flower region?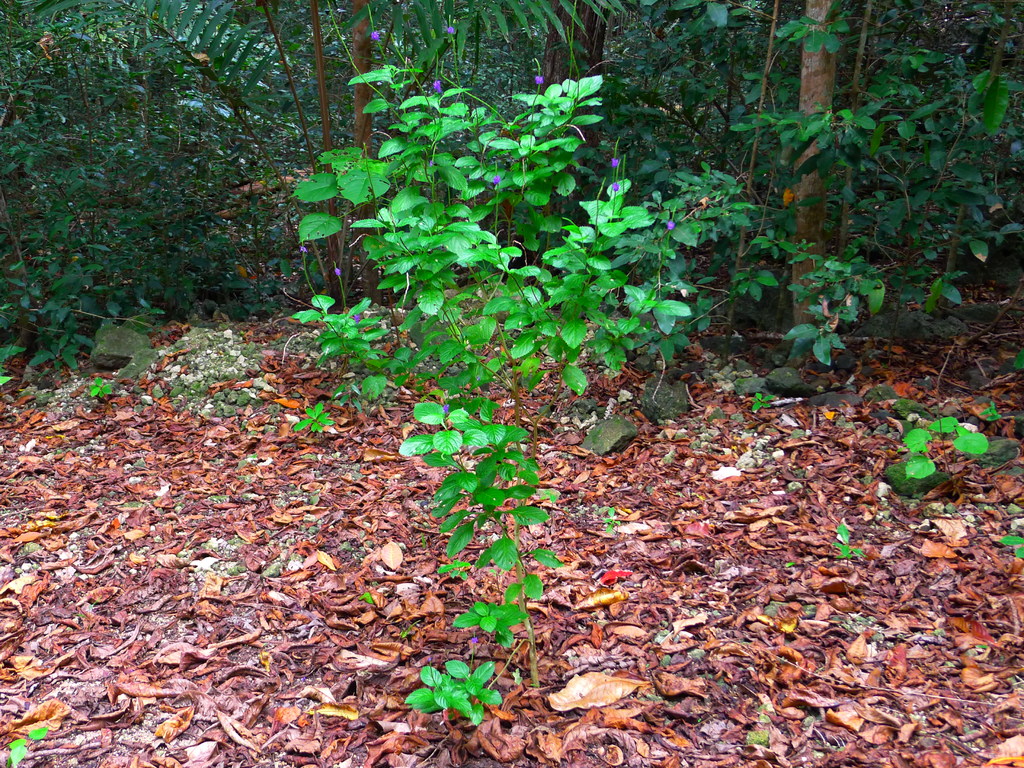
609,182,621,195
